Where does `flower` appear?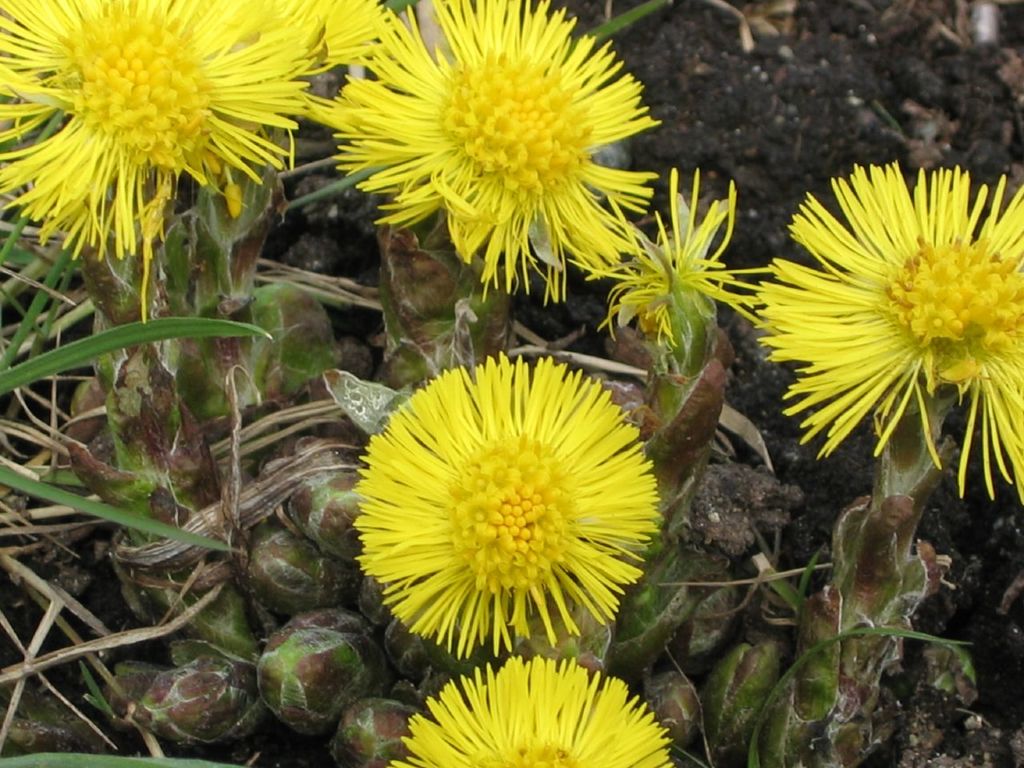
Appears at 338 331 678 672.
